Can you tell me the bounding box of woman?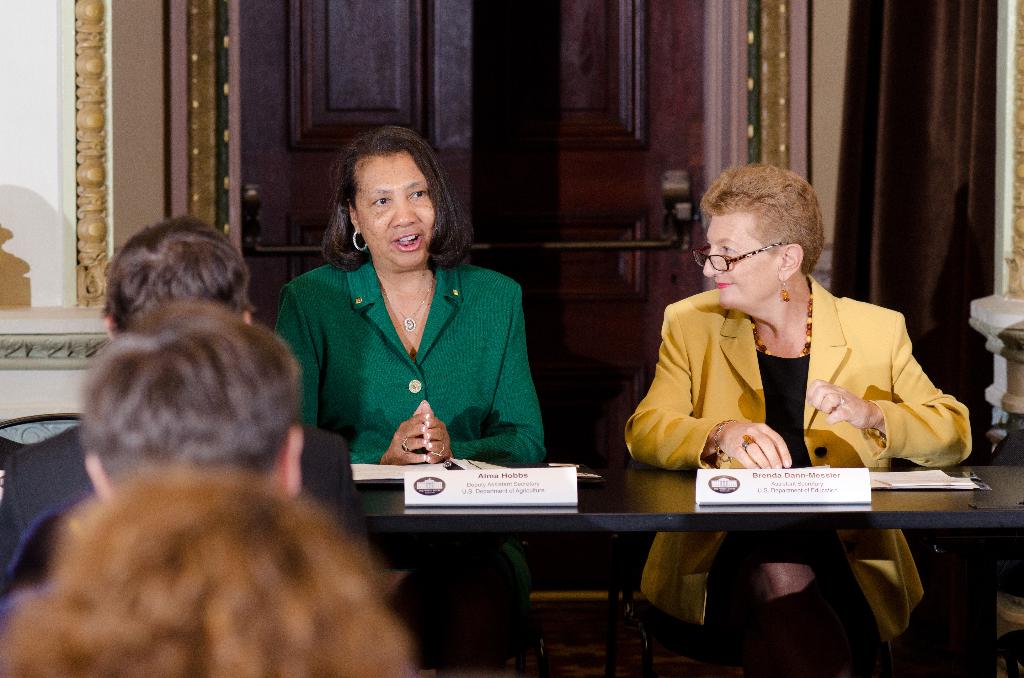
bbox(268, 139, 544, 495).
